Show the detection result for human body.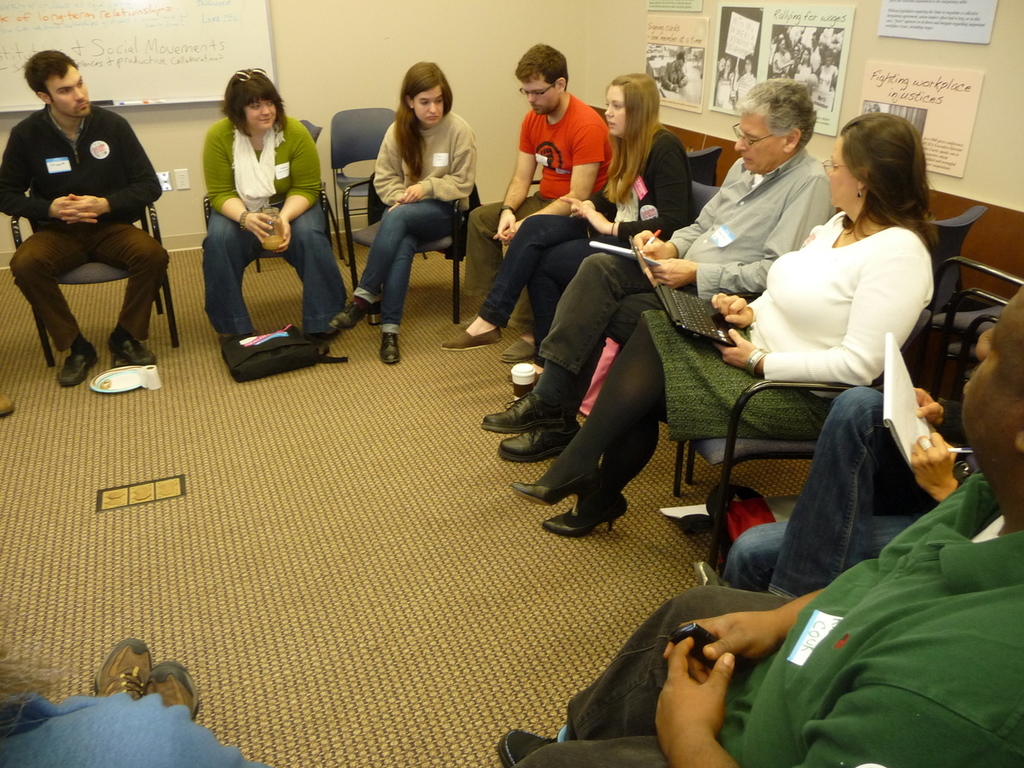
<box>492,469,1023,767</box>.
